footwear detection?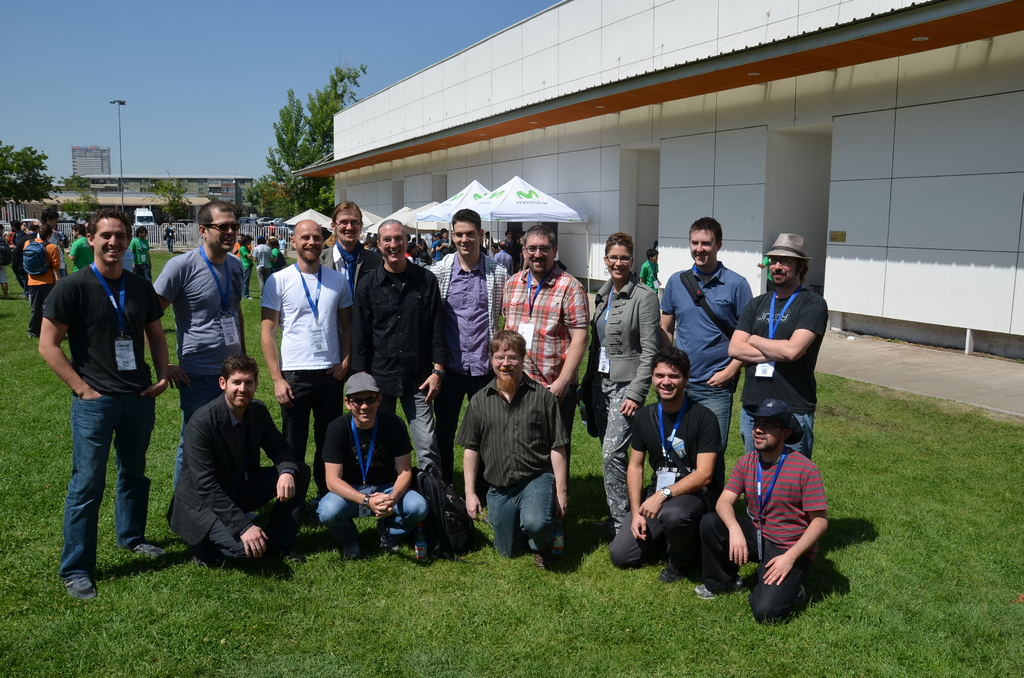
x1=531, y1=553, x2=546, y2=571
